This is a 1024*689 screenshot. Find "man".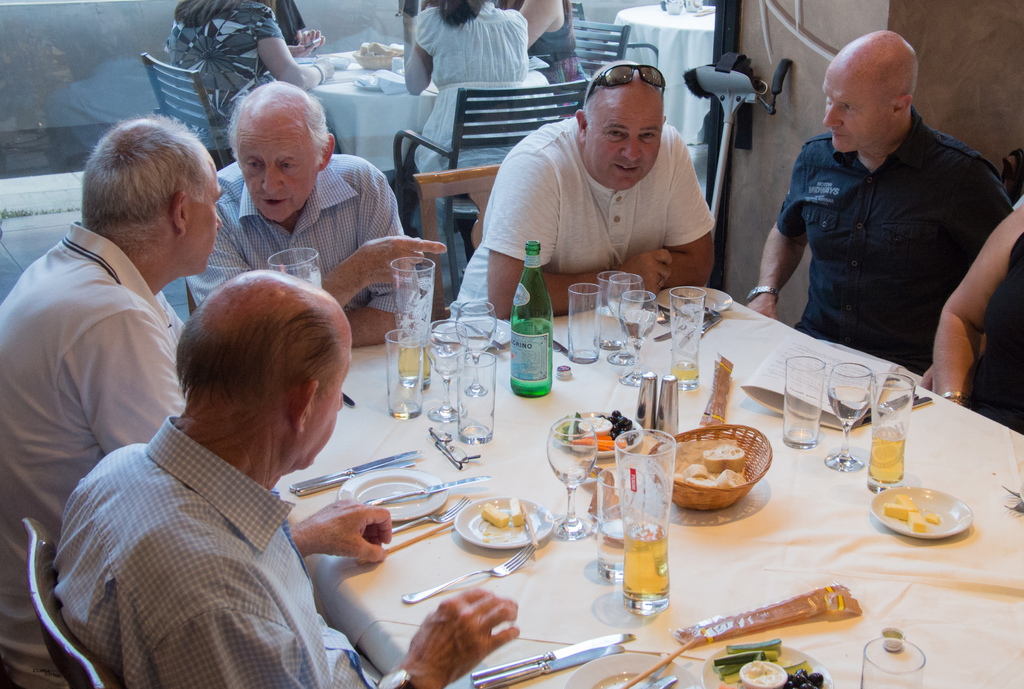
Bounding box: <bbox>454, 61, 710, 332</bbox>.
